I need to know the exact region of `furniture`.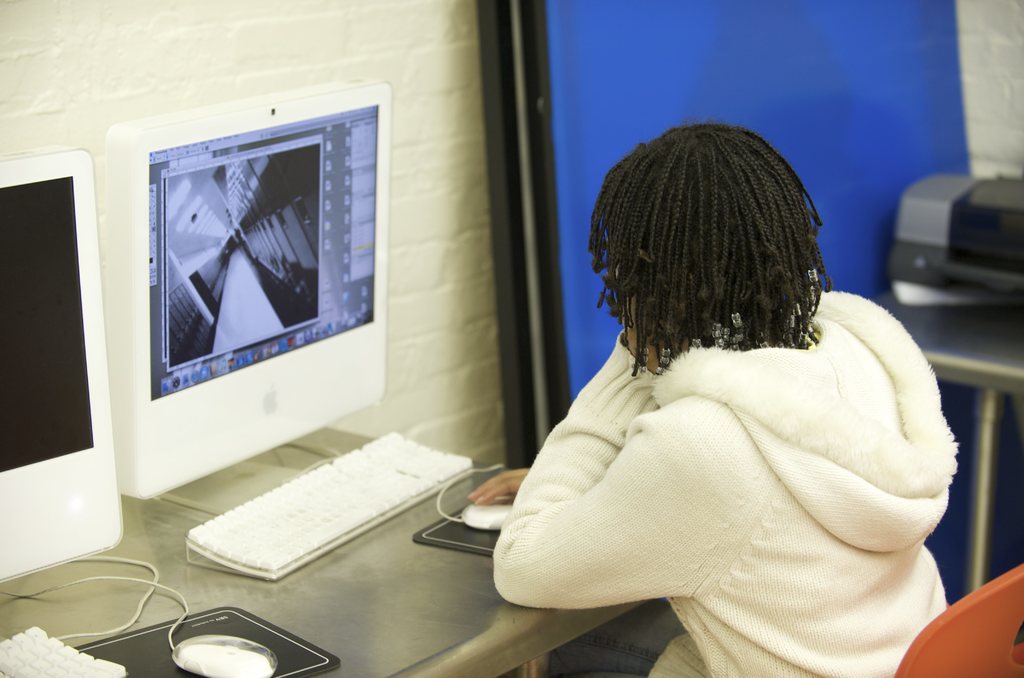
Region: locate(893, 562, 1023, 677).
